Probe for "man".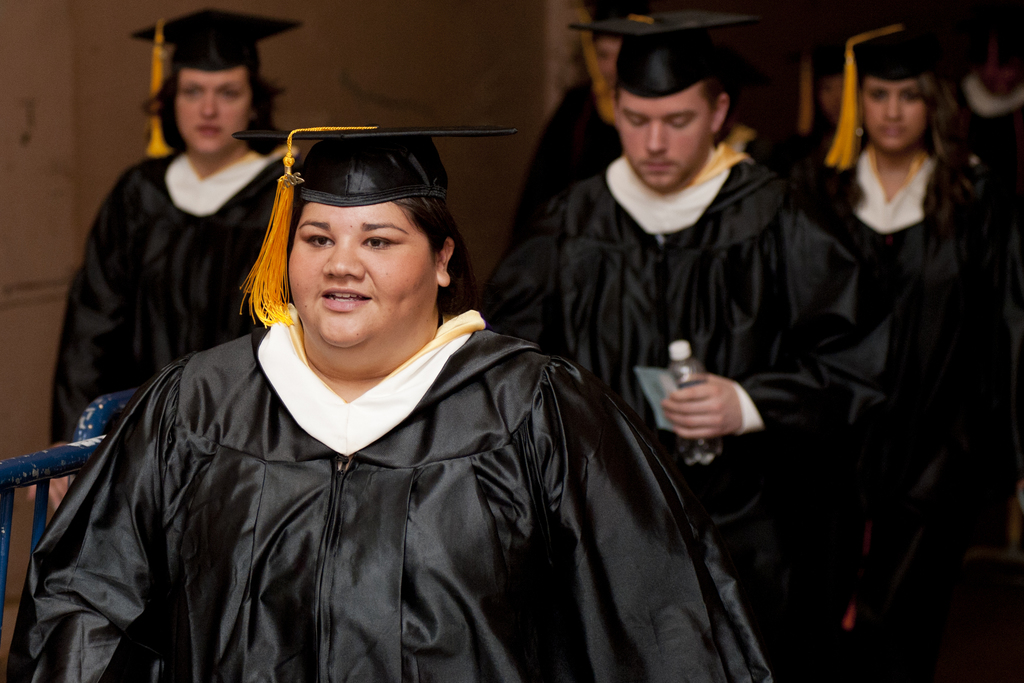
Probe result: 484:4:893:555.
